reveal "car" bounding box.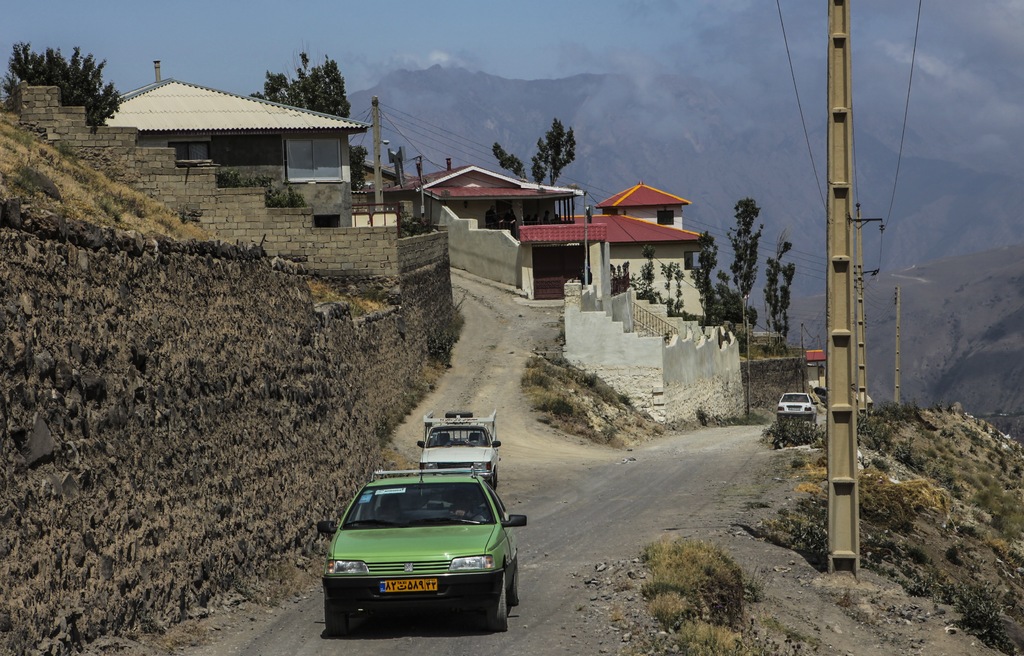
Revealed: {"x1": 814, "y1": 387, "x2": 828, "y2": 408}.
